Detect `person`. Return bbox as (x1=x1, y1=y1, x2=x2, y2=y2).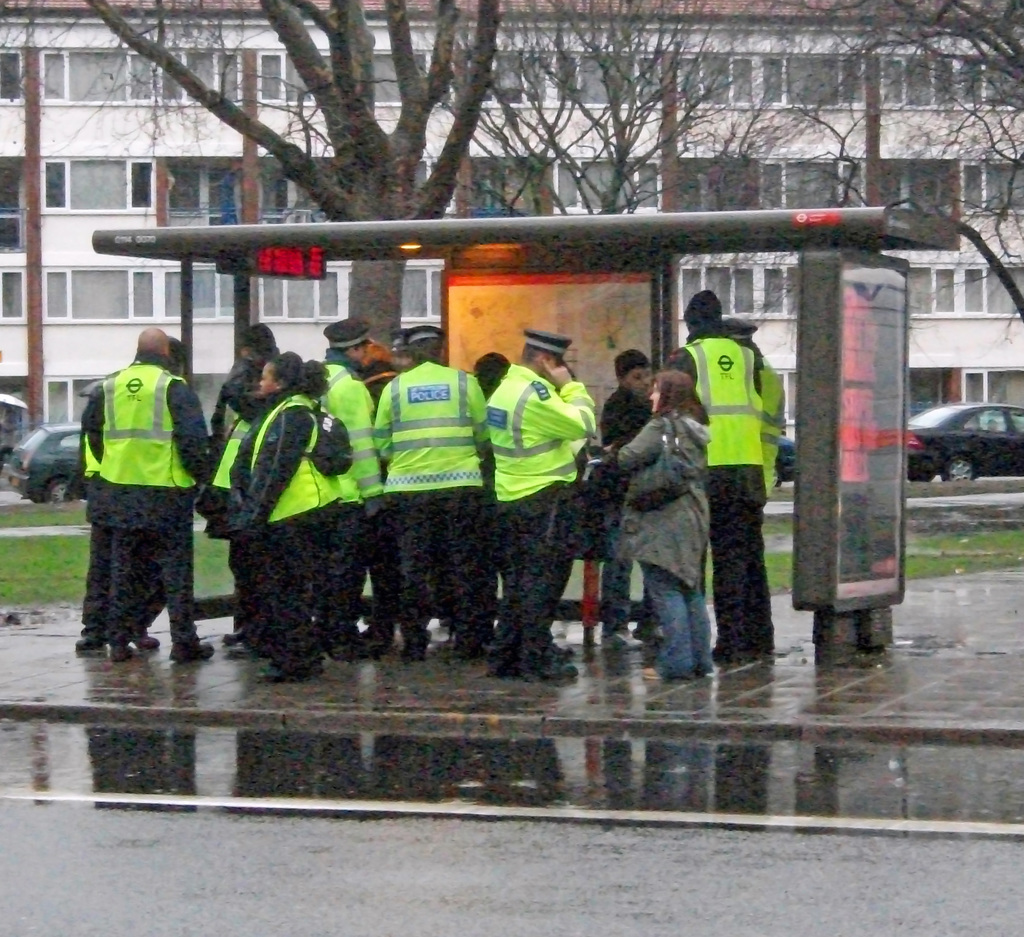
(x1=312, y1=318, x2=402, y2=655).
